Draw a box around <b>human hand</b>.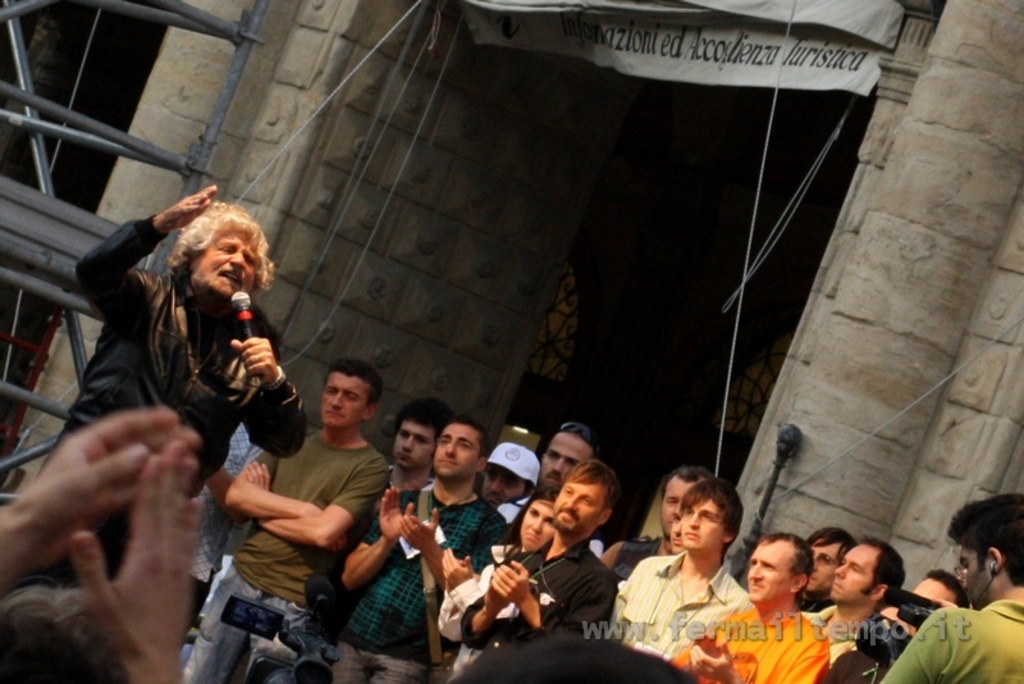
BBox(155, 182, 221, 233).
